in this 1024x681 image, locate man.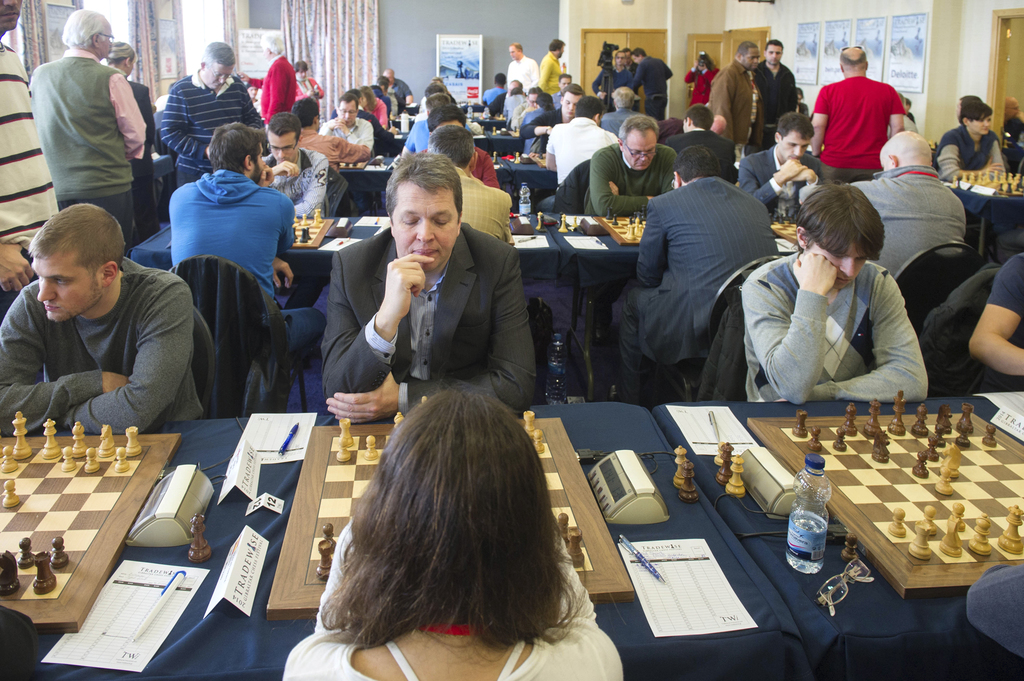
Bounding box: x1=428 y1=109 x2=465 y2=129.
